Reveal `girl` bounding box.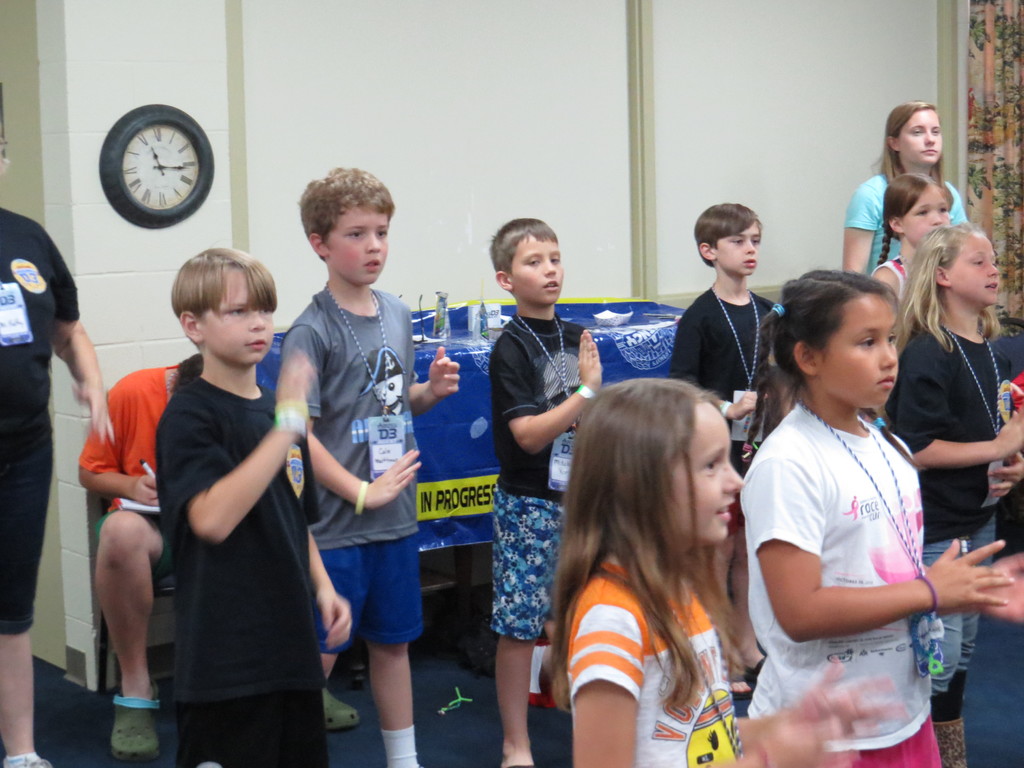
Revealed: (548,372,914,767).
